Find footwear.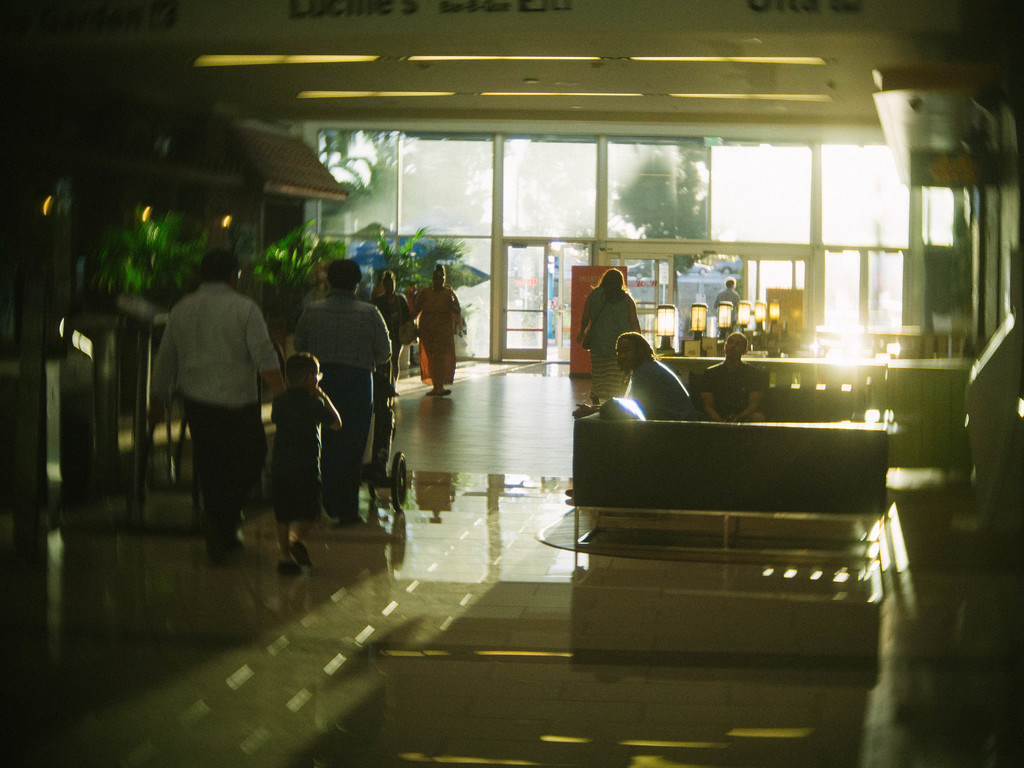
278:552:302:573.
